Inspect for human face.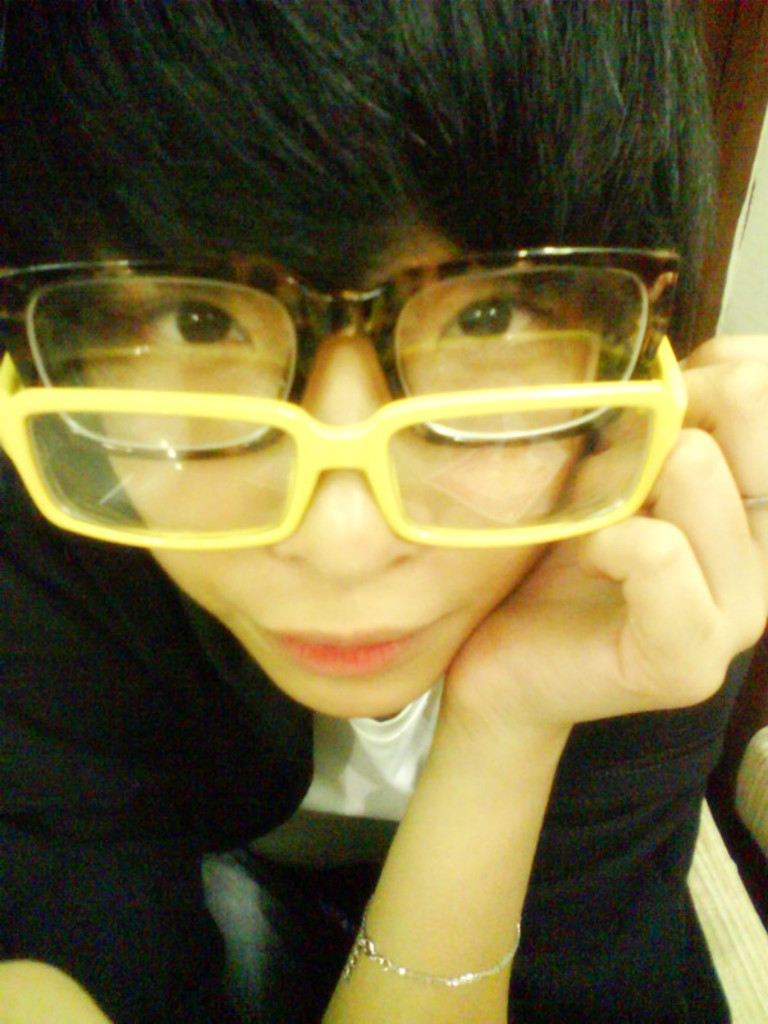
Inspection: 1,191,643,731.
